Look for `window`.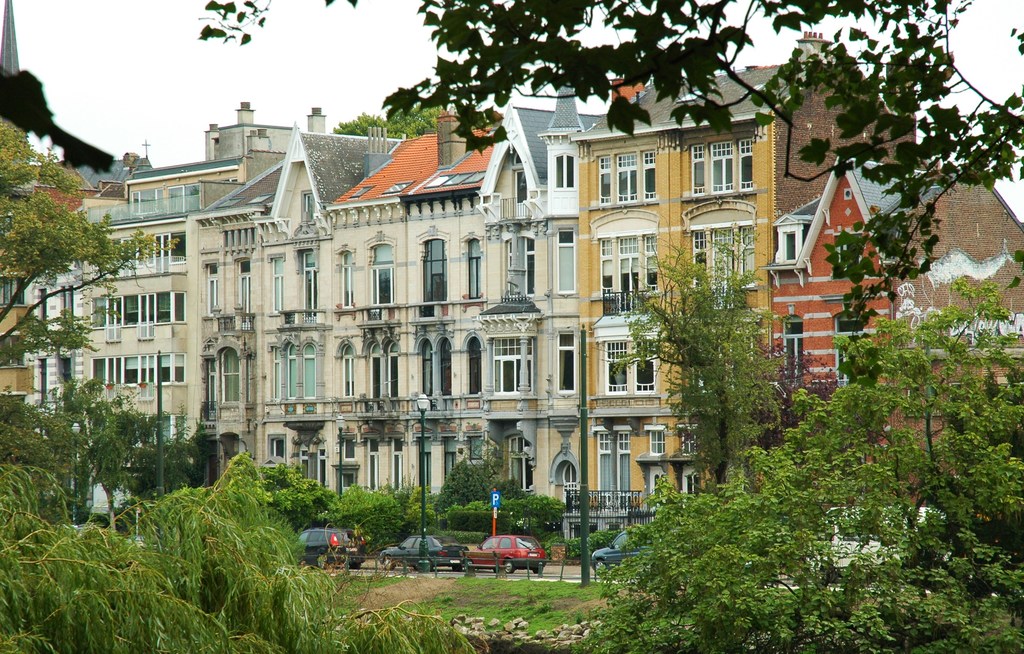
Found: bbox=[594, 236, 665, 322].
